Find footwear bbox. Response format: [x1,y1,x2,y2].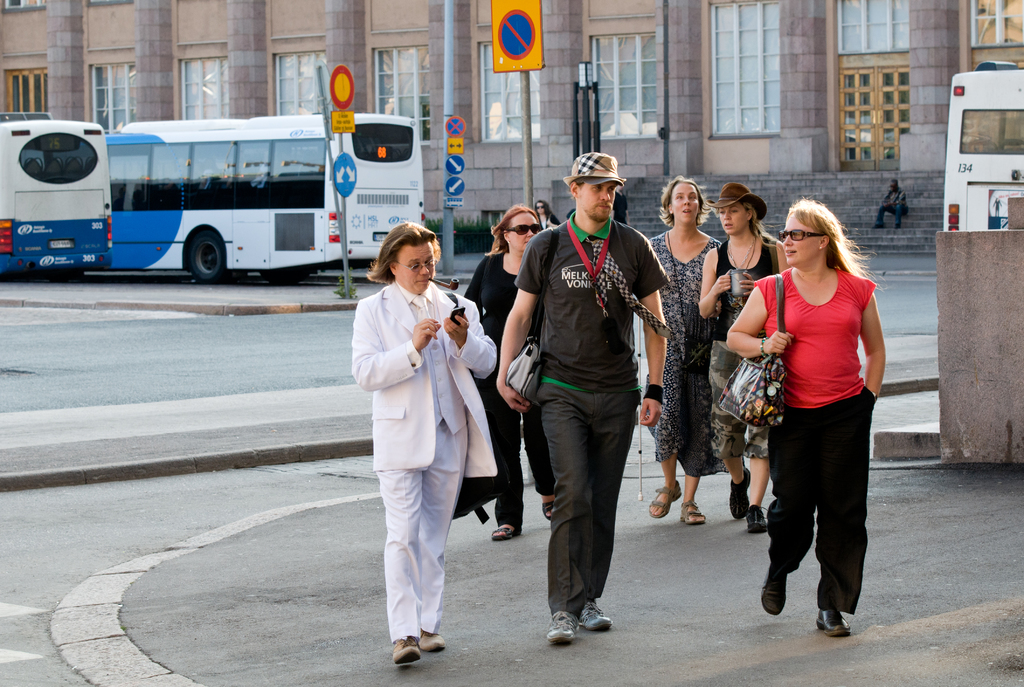
[491,526,522,543].
